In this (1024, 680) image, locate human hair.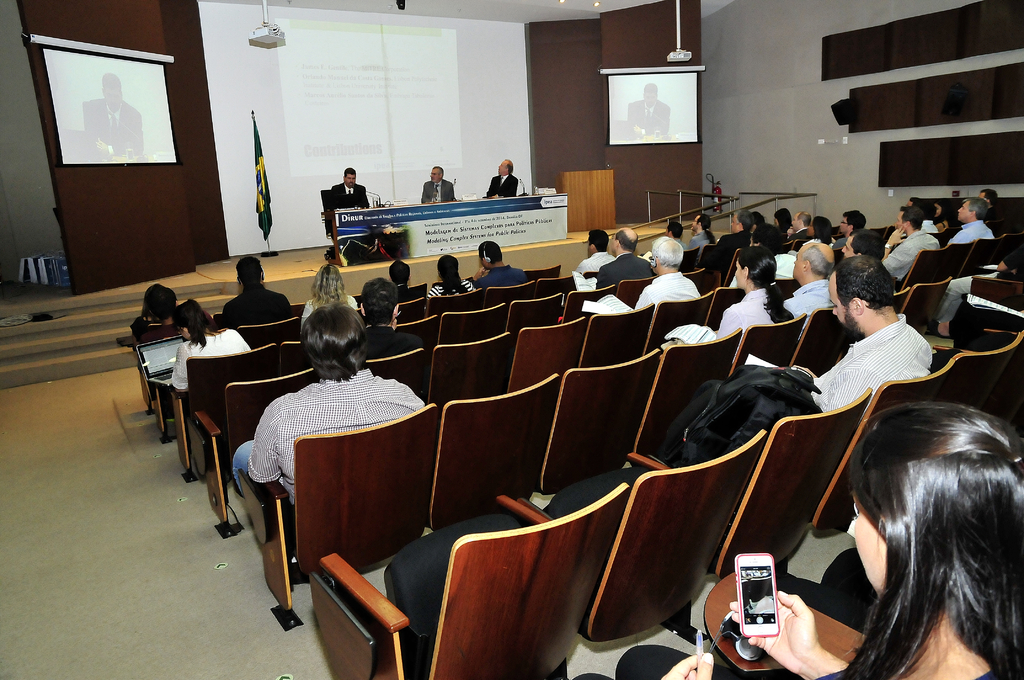
Bounding box: x1=982 y1=188 x2=998 y2=207.
